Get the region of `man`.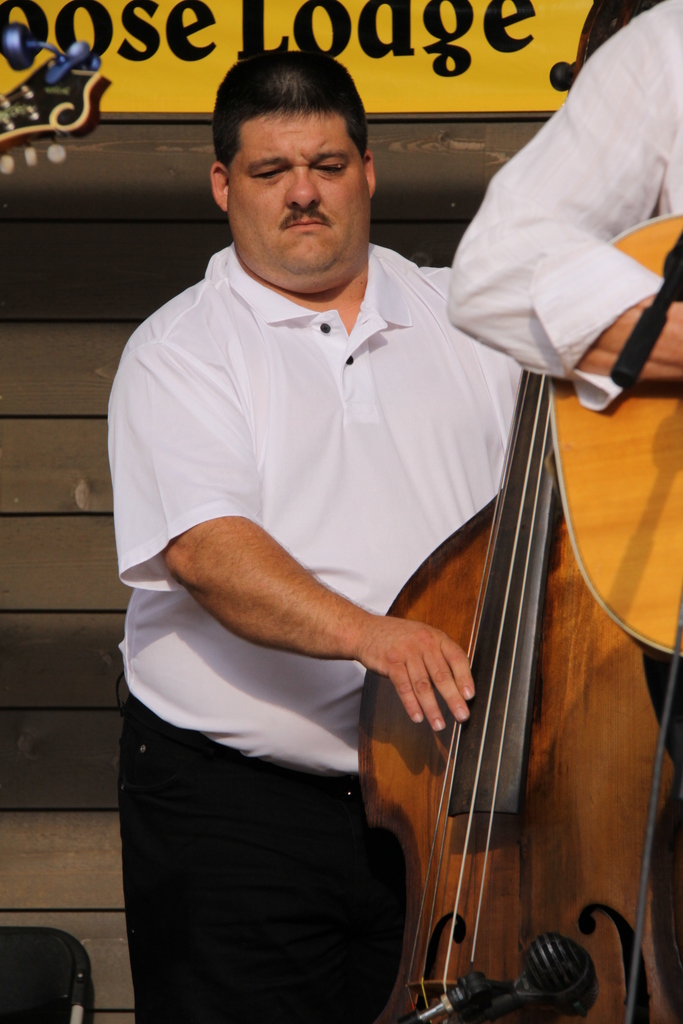
box=[446, 0, 682, 1023].
